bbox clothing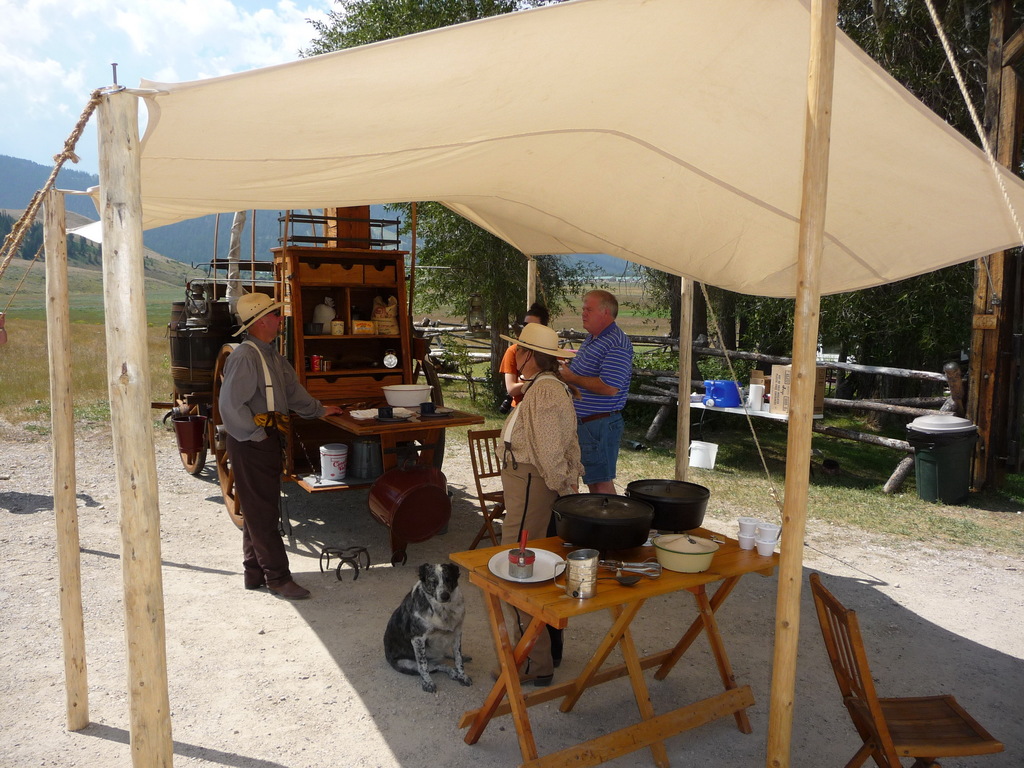
{"x1": 492, "y1": 362, "x2": 588, "y2": 680}
